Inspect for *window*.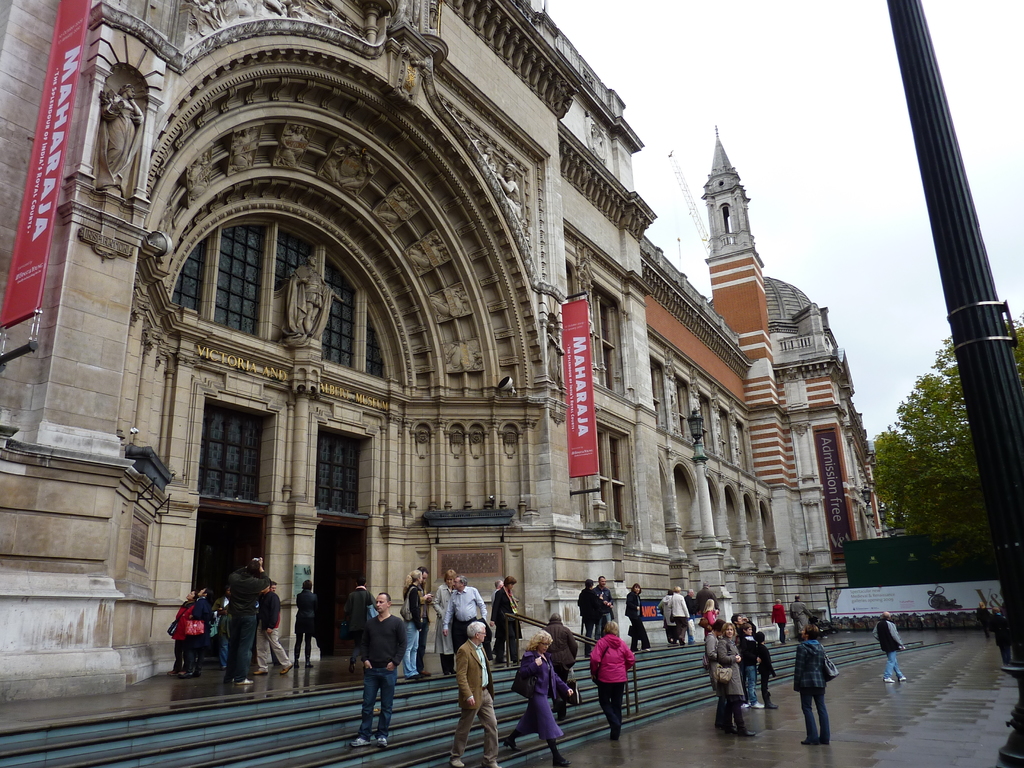
Inspection: [left=592, top=429, right=641, bottom=552].
